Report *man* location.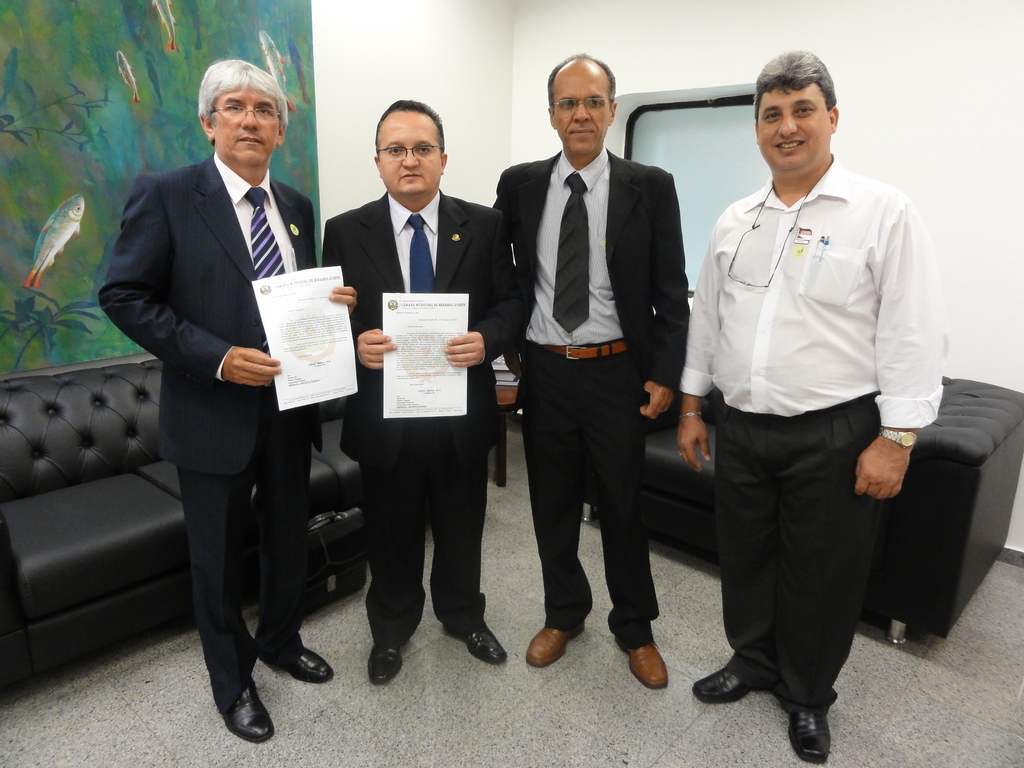
Report: rect(493, 40, 682, 670).
